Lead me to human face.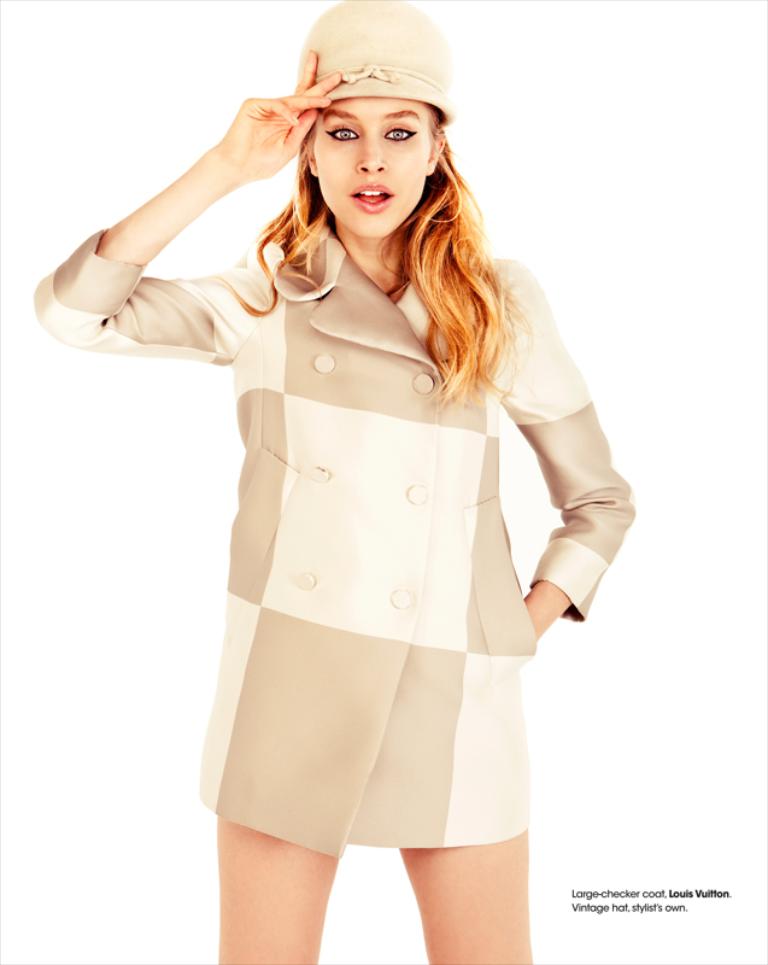
Lead to 310 90 424 236.
